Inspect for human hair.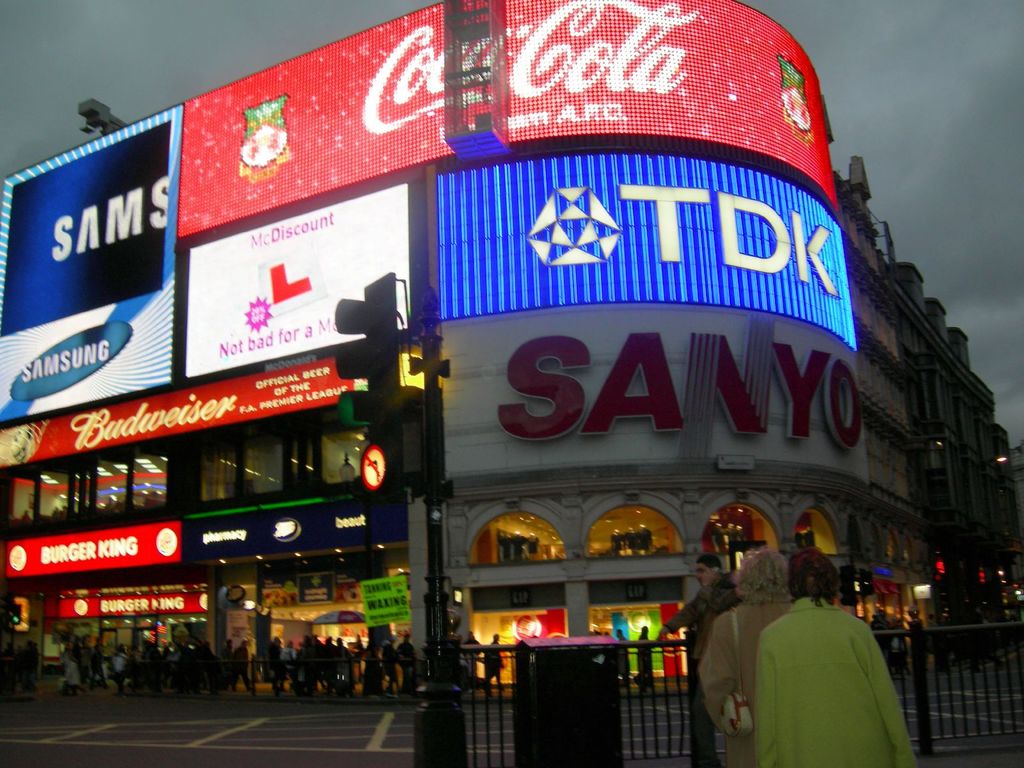
Inspection: (798,547,845,594).
